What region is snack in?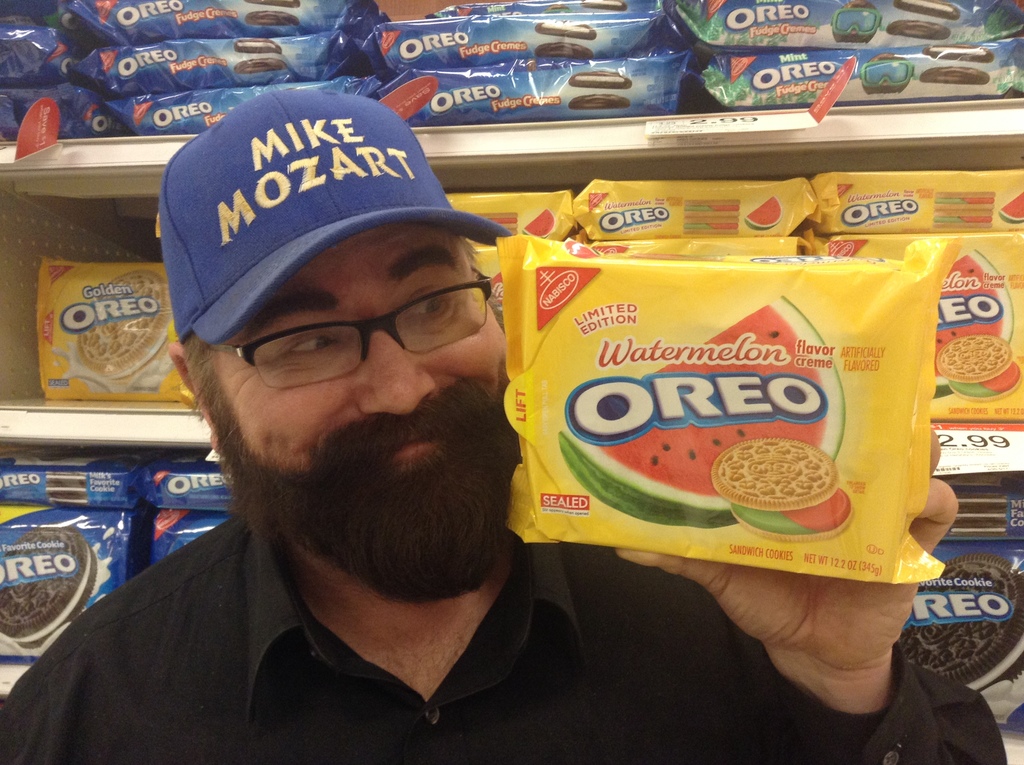
x1=575 y1=68 x2=639 y2=86.
